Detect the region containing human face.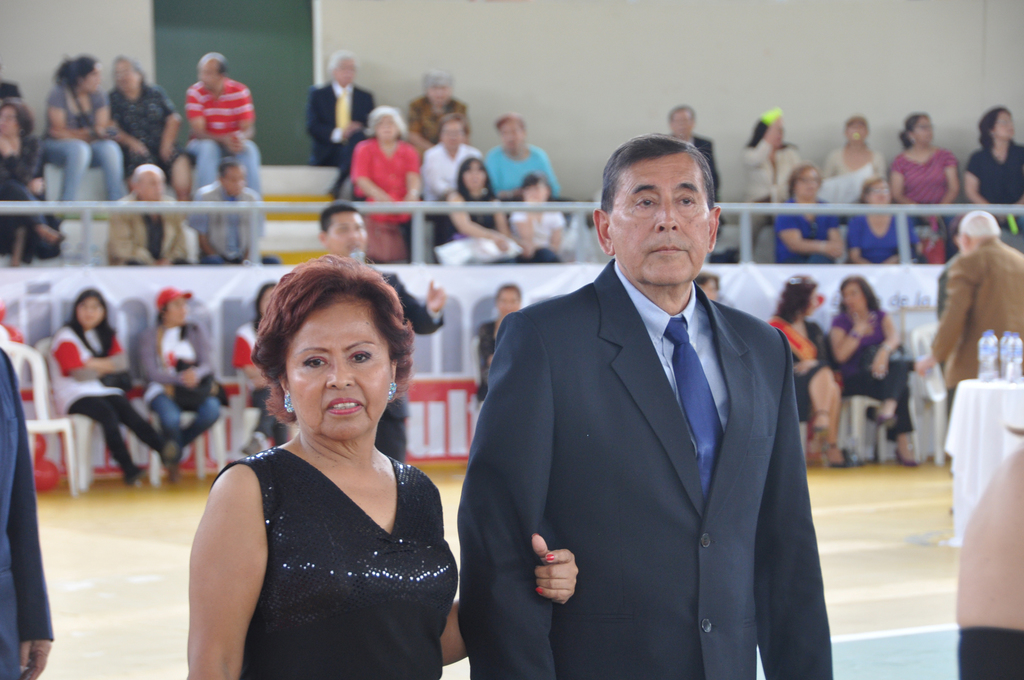
bbox=(287, 301, 391, 444).
